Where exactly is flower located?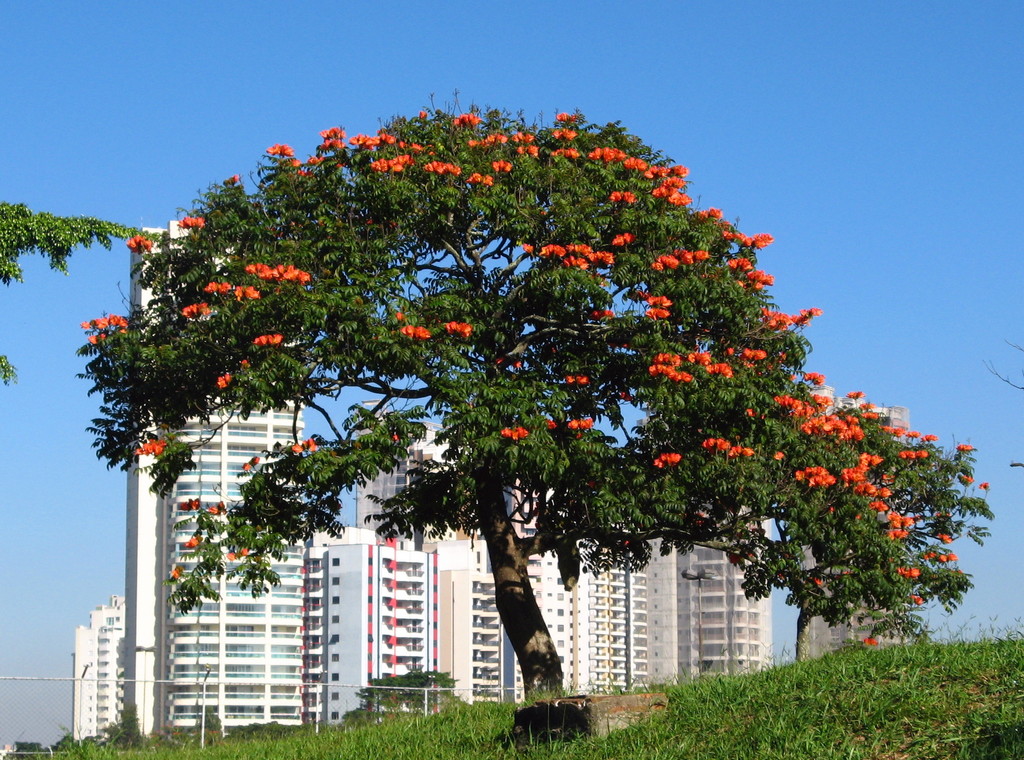
Its bounding box is 524/145/541/157.
